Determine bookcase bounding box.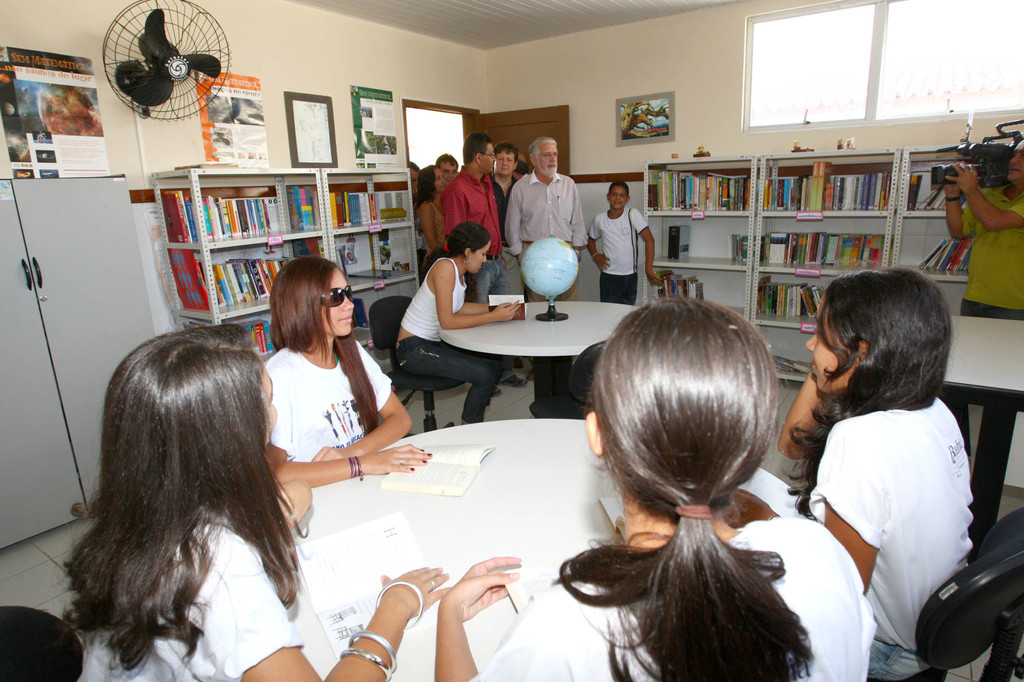
Determined: region(640, 156, 771, 328).
